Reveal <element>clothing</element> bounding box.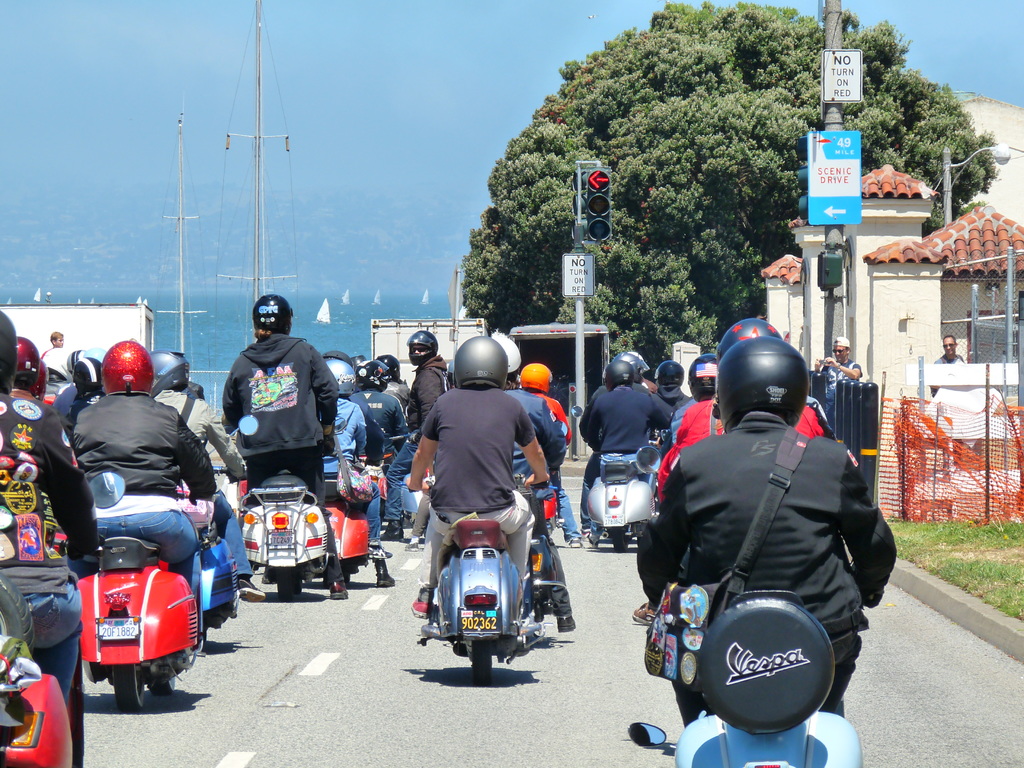
Revealed: 159/381/254/595.
